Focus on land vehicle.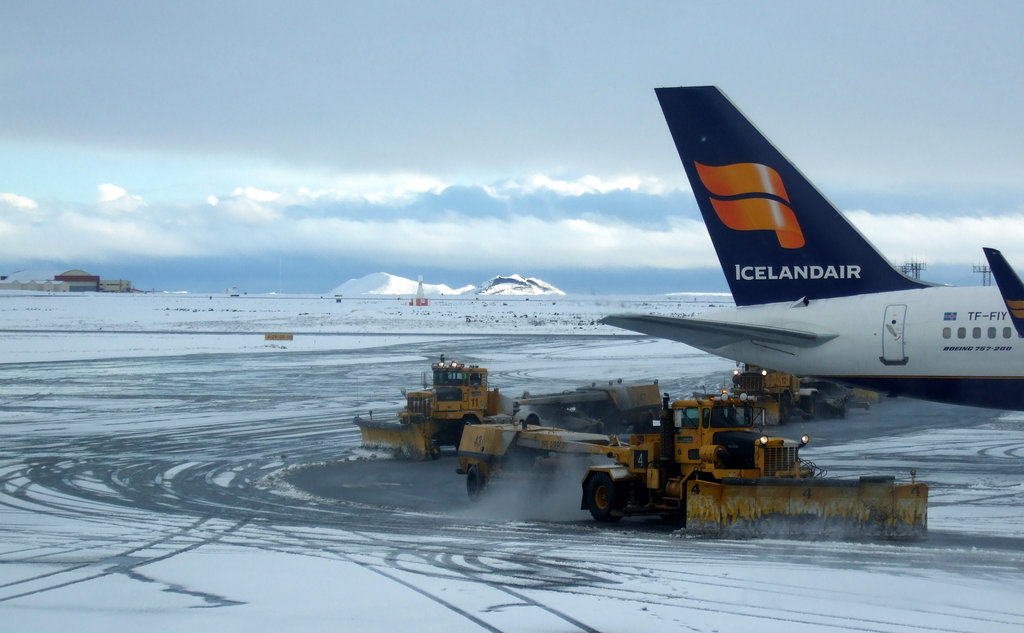
Focused at crop(374, 365, 543, 459).
